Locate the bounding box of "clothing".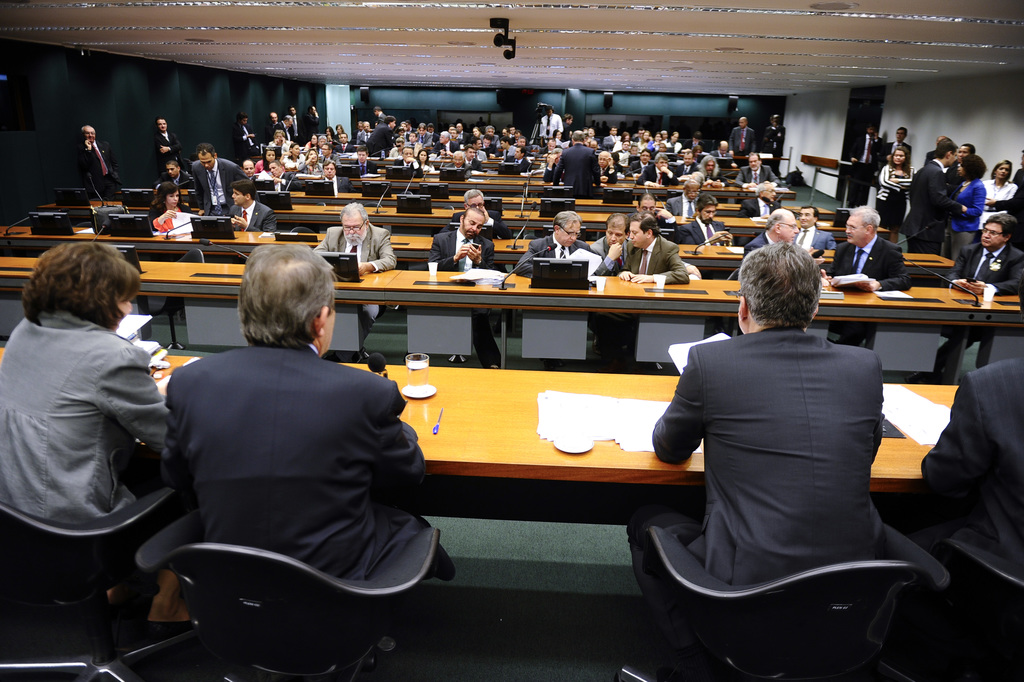
Bounding box: detection(973, 178, 1023, 234).
